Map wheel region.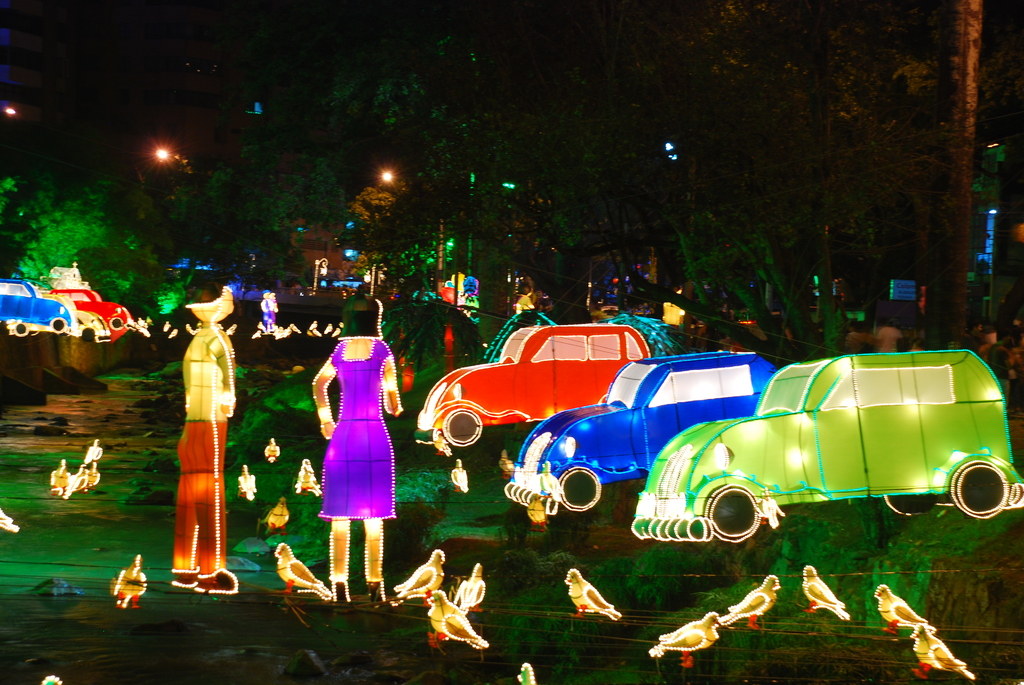
Mapped to 12 321 27 333.
